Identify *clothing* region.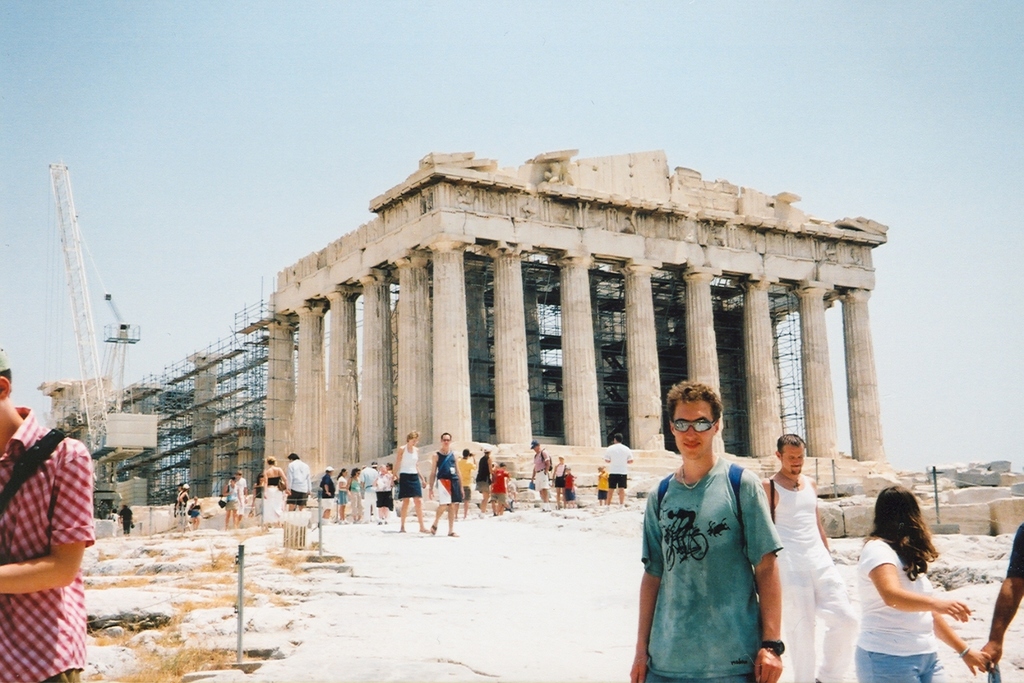
Region: [598, 438, 632, 493].
